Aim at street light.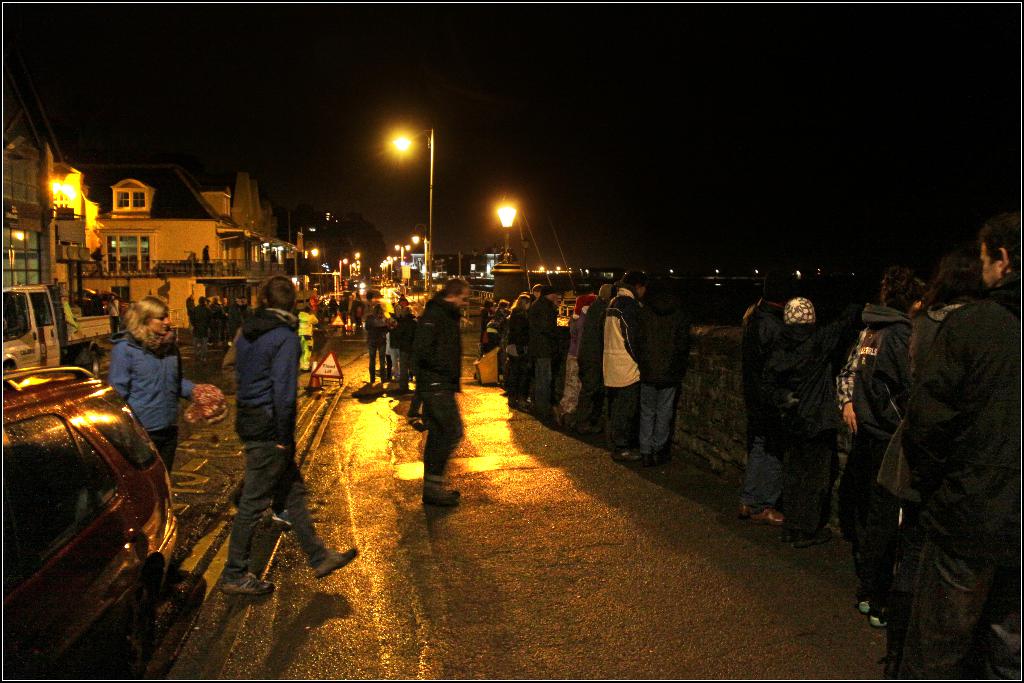
Aimed at x1=407, y1=218, x2=428, y2=295.
